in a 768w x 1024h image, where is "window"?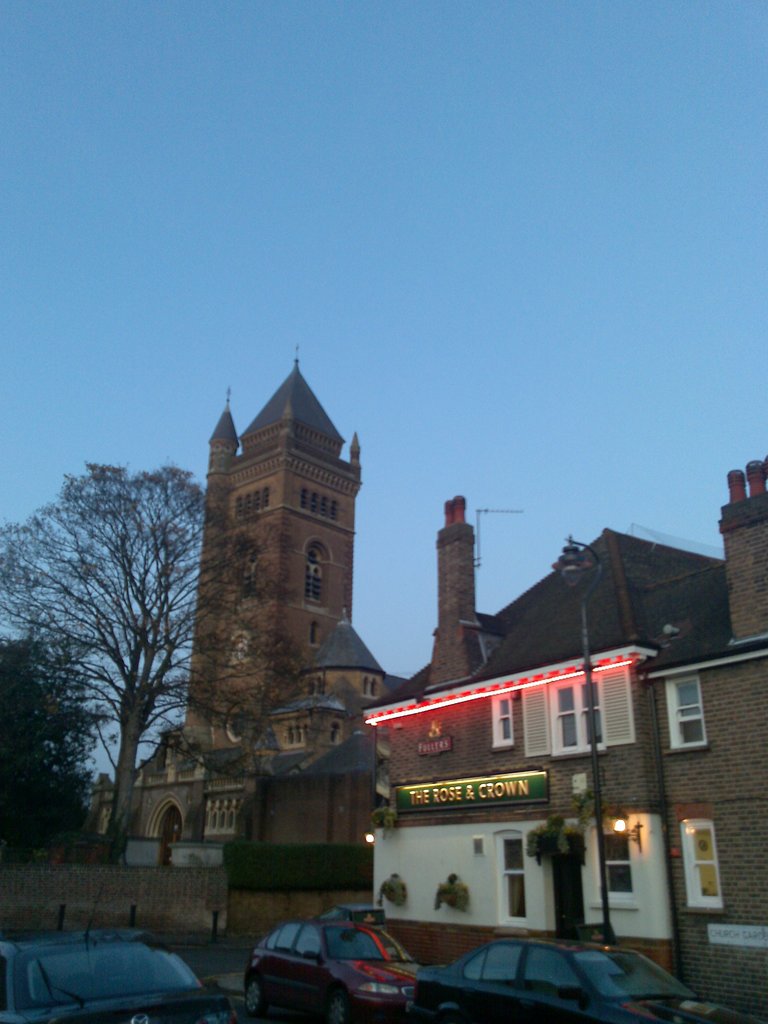
(252,486,259,511).
